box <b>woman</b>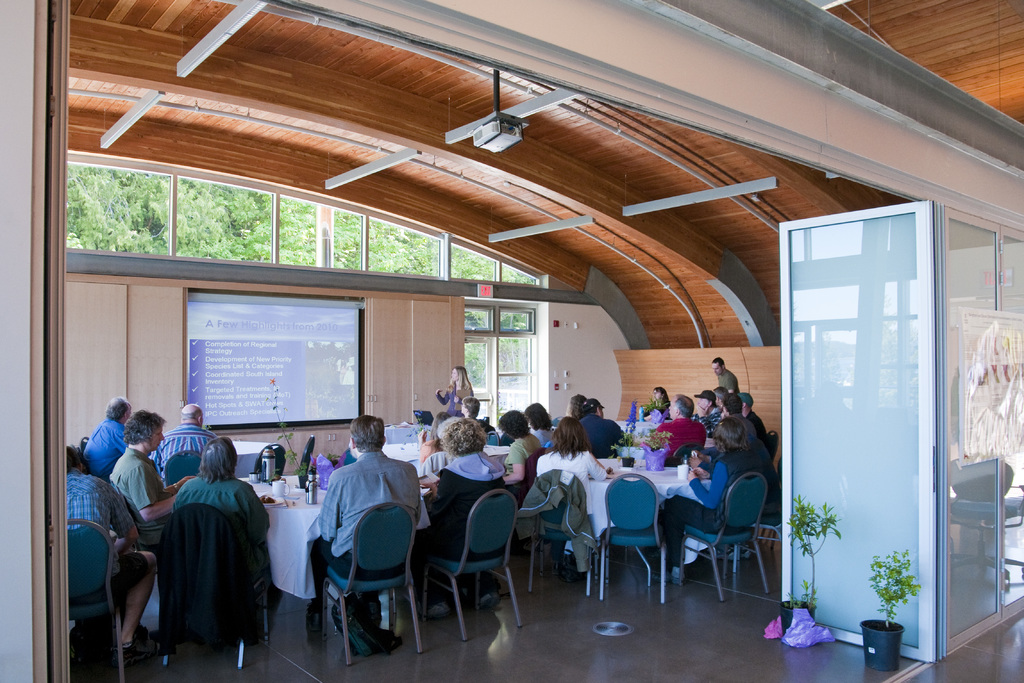
413 416 518 613
